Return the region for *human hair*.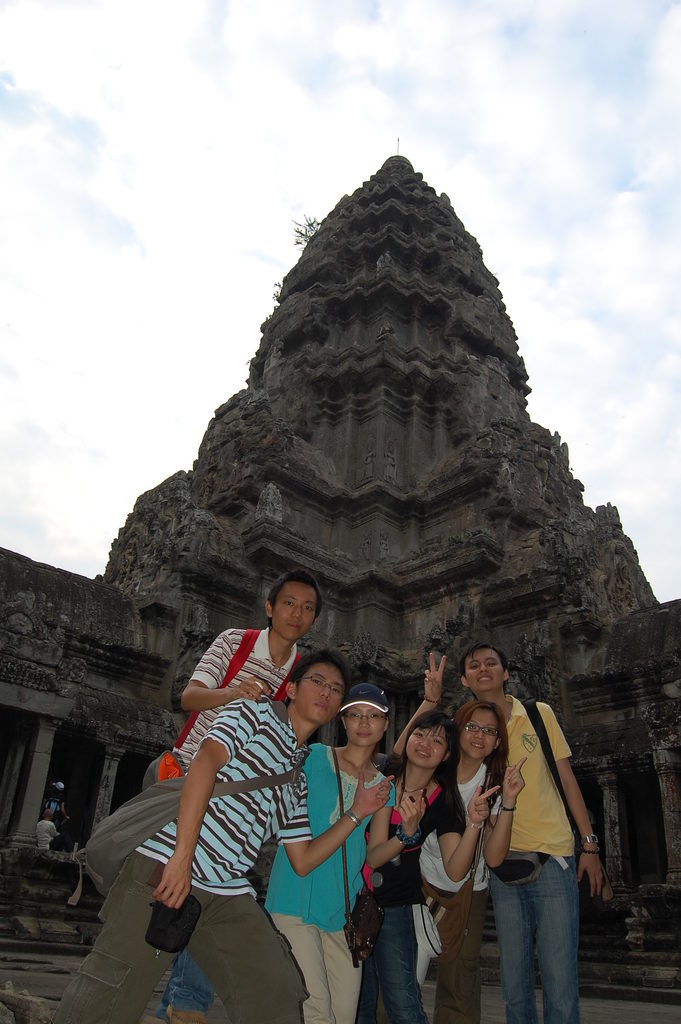
455/699/513/803.
